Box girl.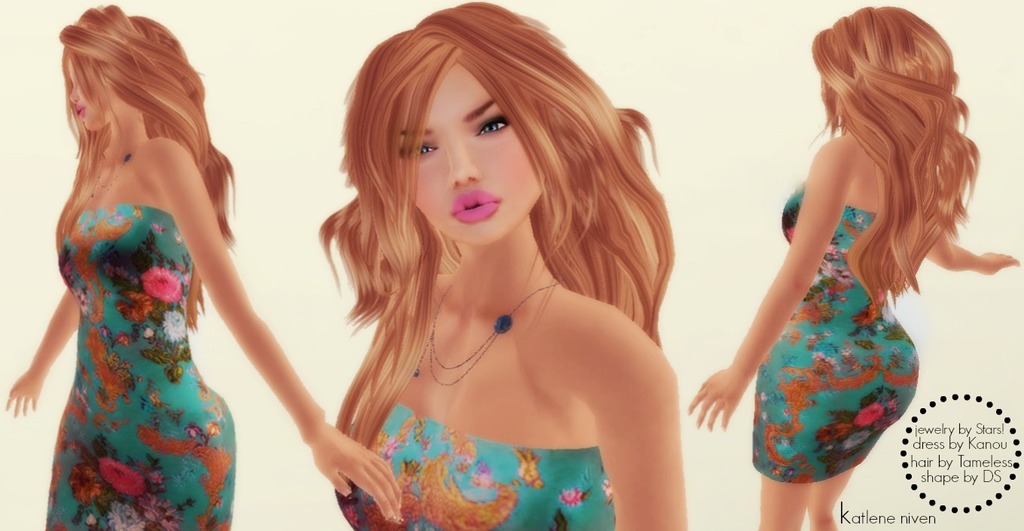
(x1=19, y1=8, x2=407, y2=530).
